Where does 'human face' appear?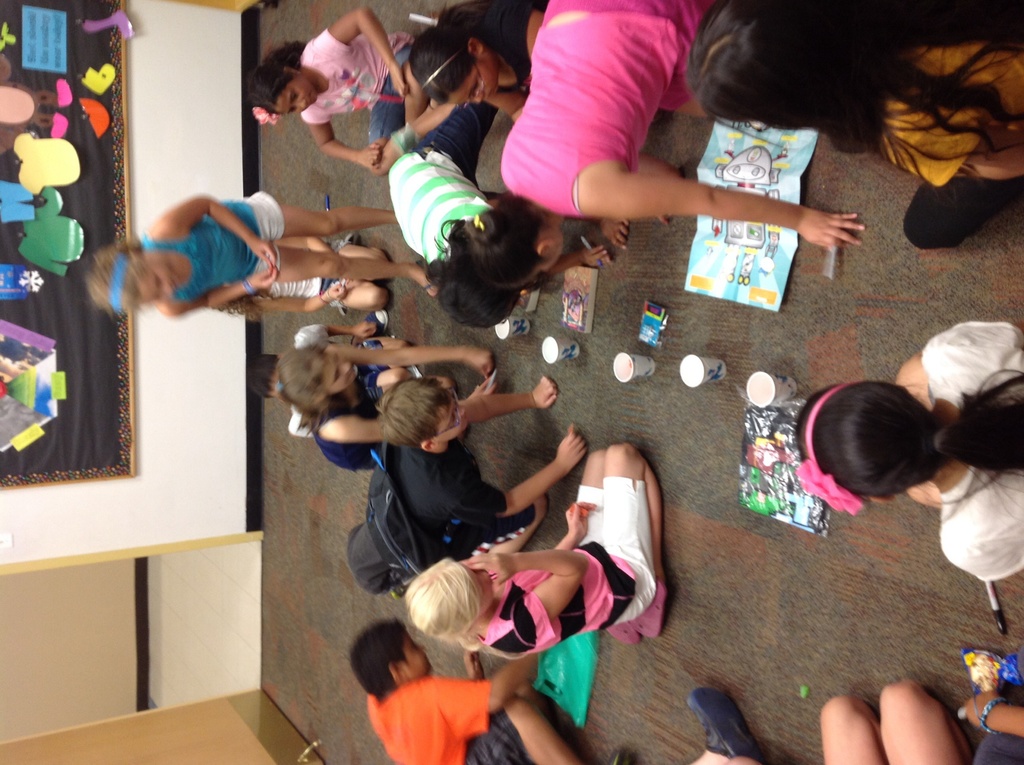
Appears at x1=435 y1=392 x2=469 y2=442.
